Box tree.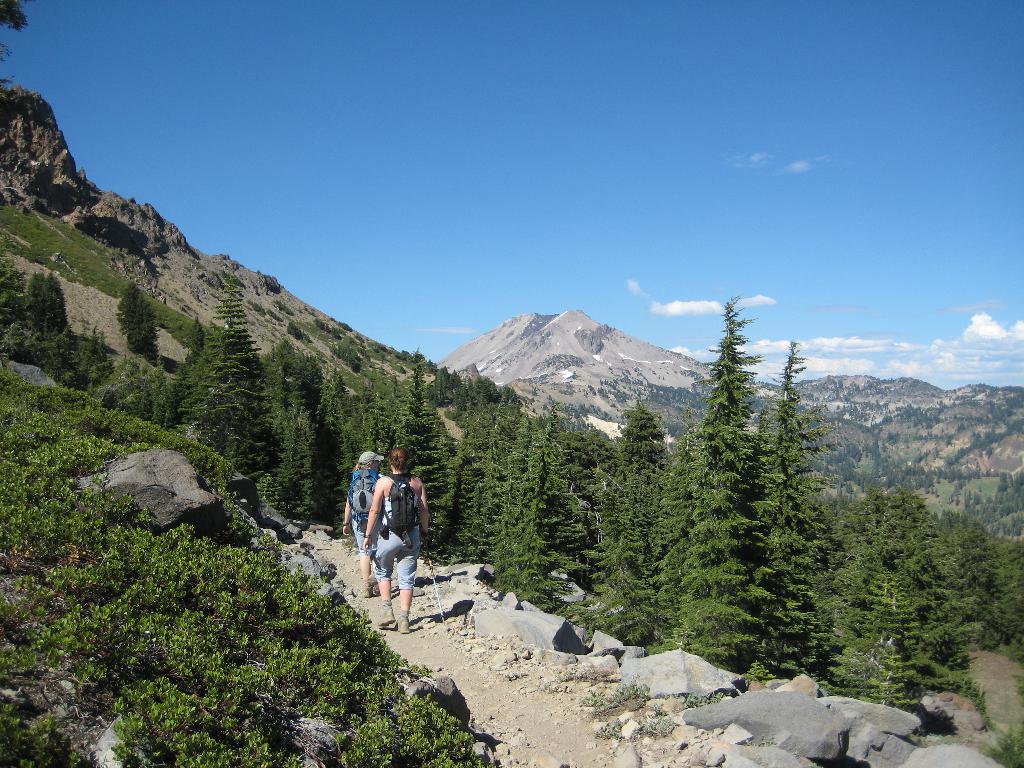
BBox(571, 392, 670, 653).
